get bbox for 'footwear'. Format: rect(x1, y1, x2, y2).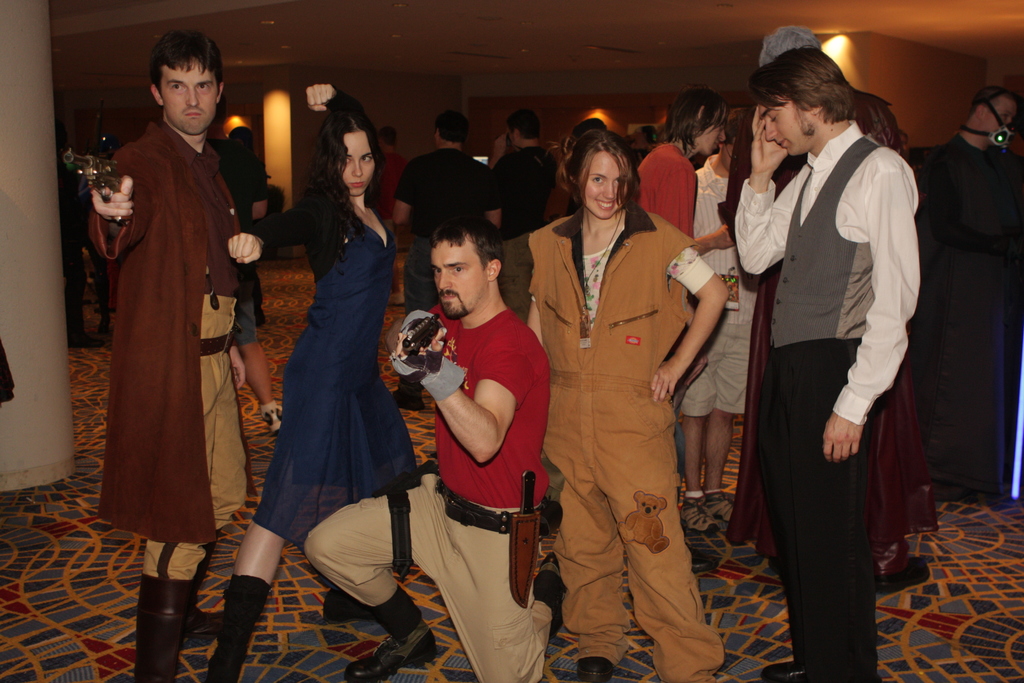
rect(691, 549, 714, 573).
